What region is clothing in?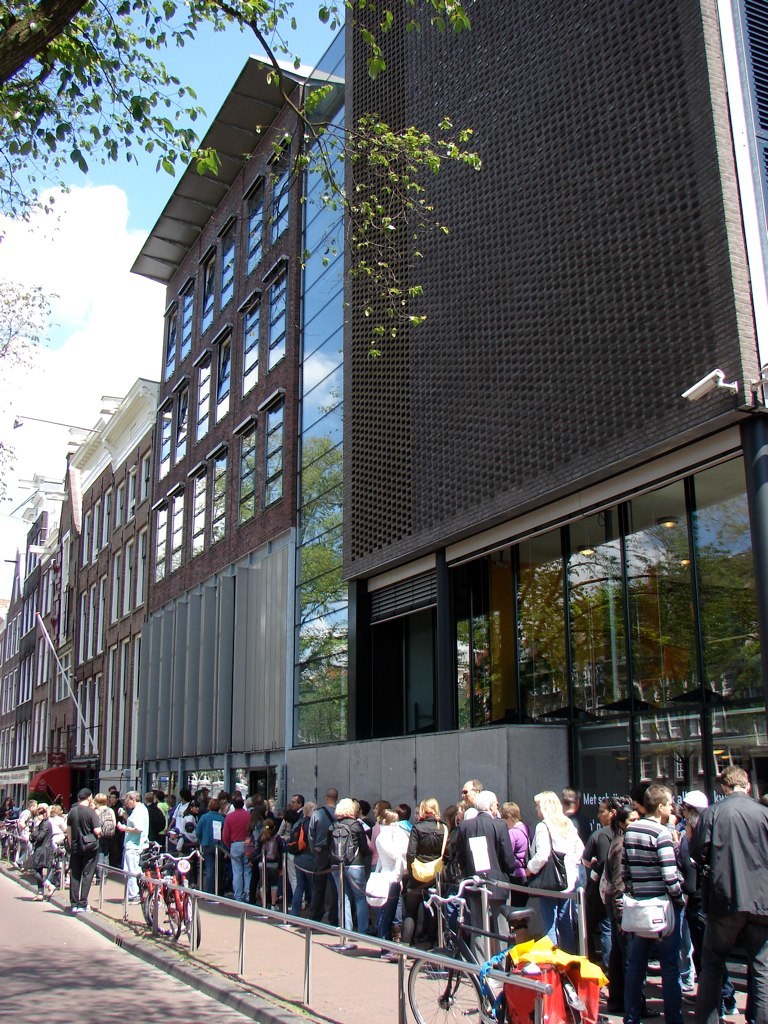
[114, 792, 125, 855].
